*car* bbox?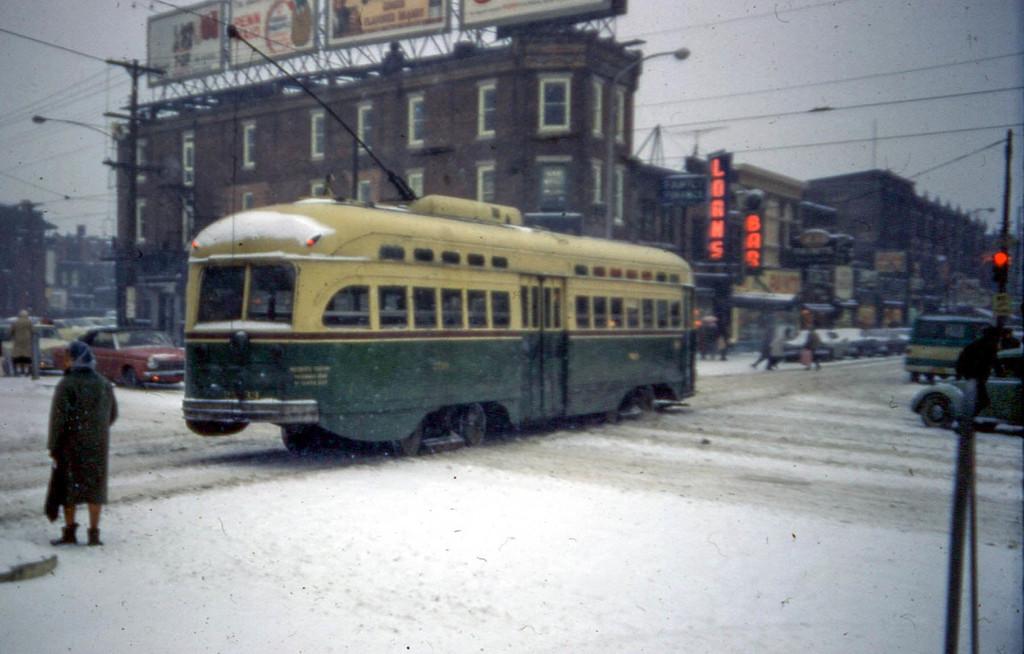
{"x1": 855, "y1": 328, "x2": 901, "y2": 358}
